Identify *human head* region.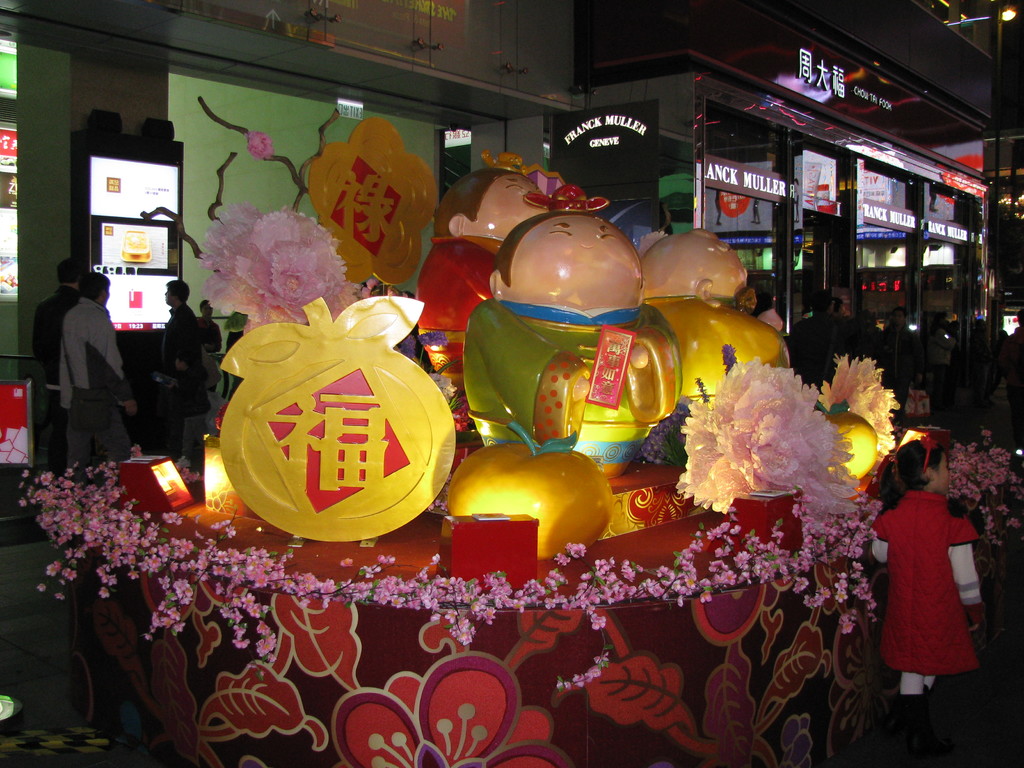
Region: (x1=198, y1=298, x2=216, y2=316).
